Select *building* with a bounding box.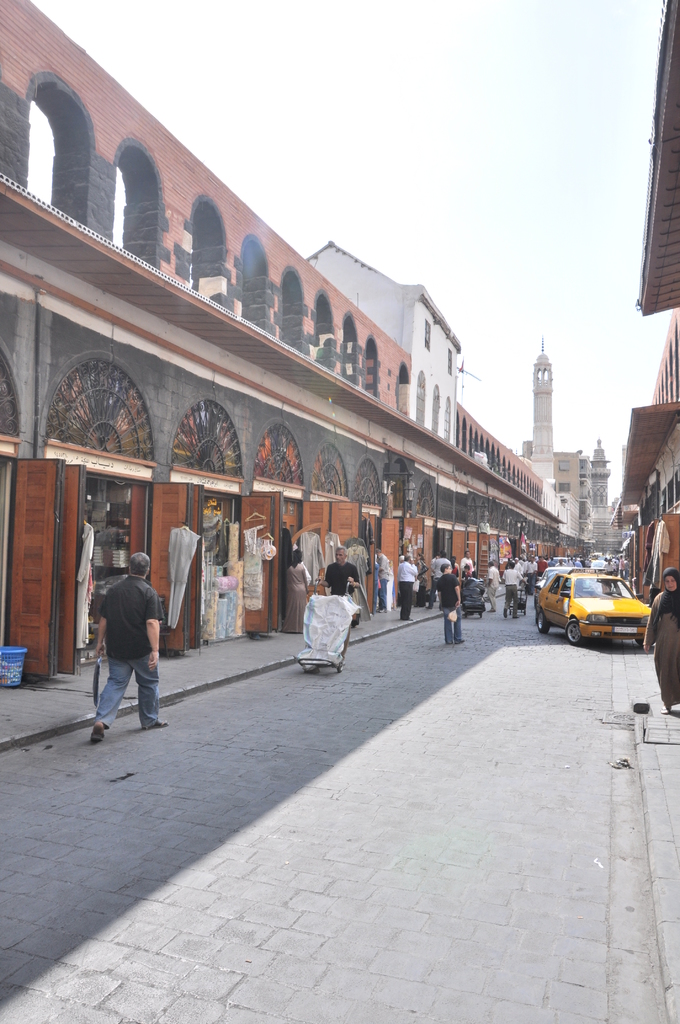
box(504, 333, 624, 566).
